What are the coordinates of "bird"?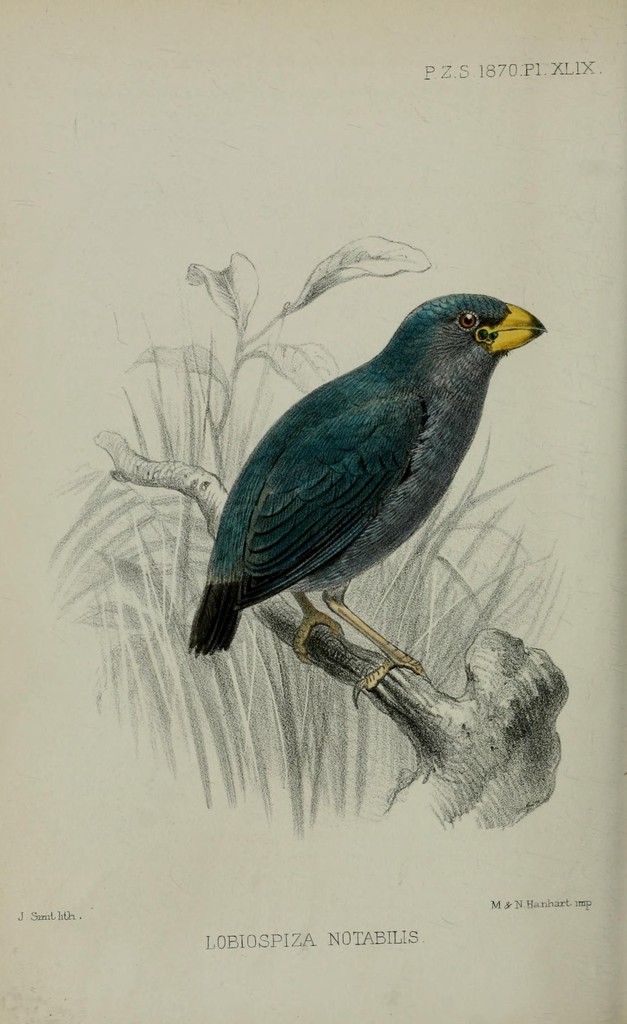
locate(108, 272, 556, 735).
